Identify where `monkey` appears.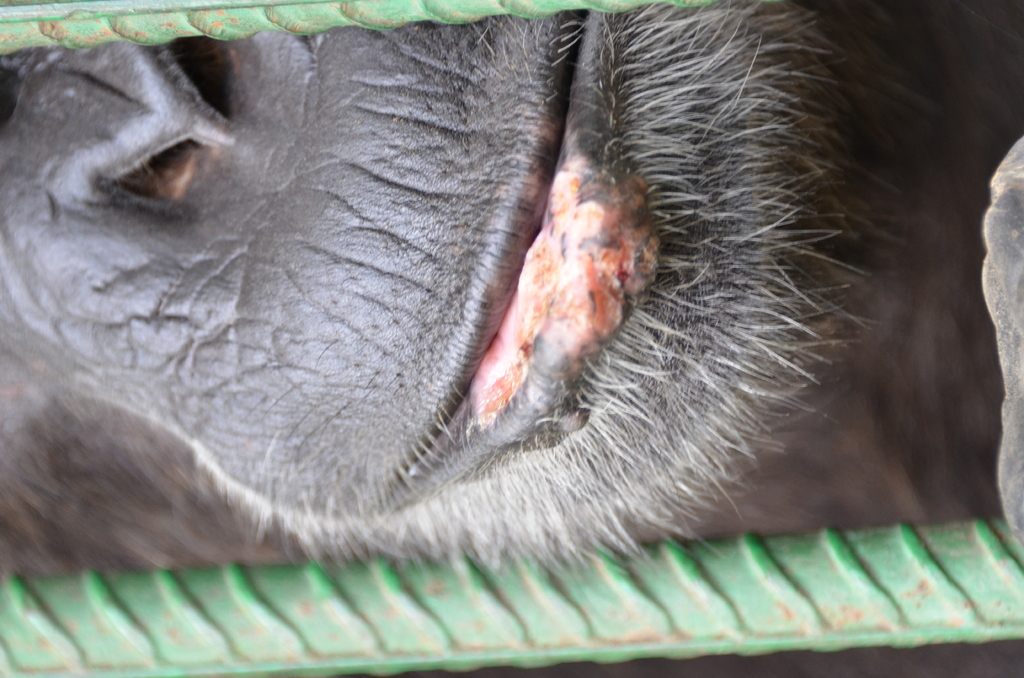
Appears at 0,0,1023,573.
